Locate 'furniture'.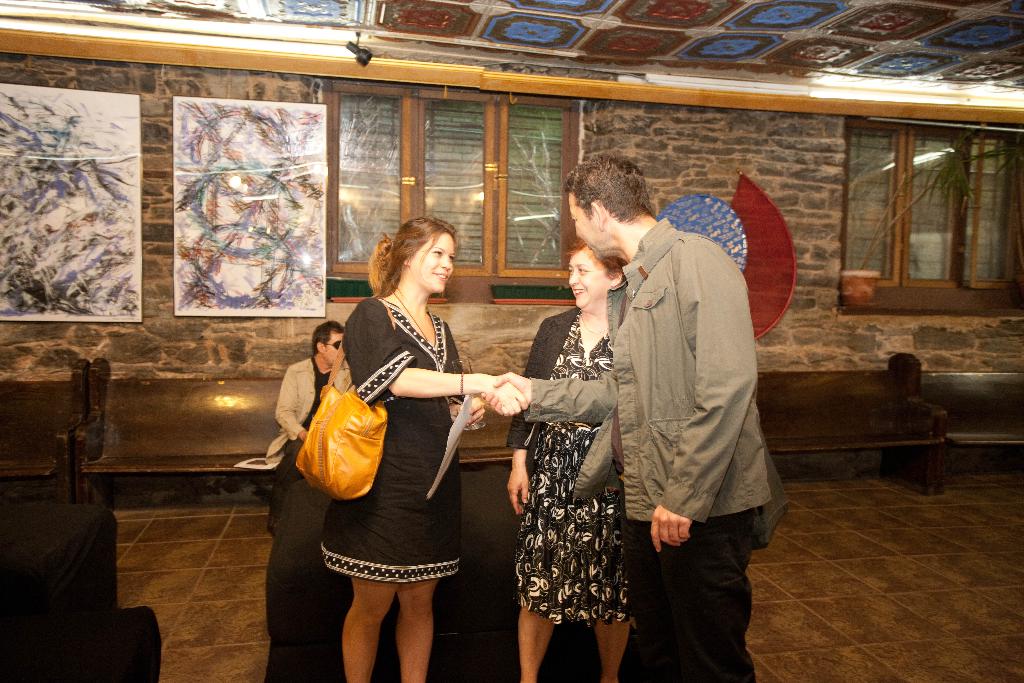
Bounding box: region(0, 350, 1023, 520).
